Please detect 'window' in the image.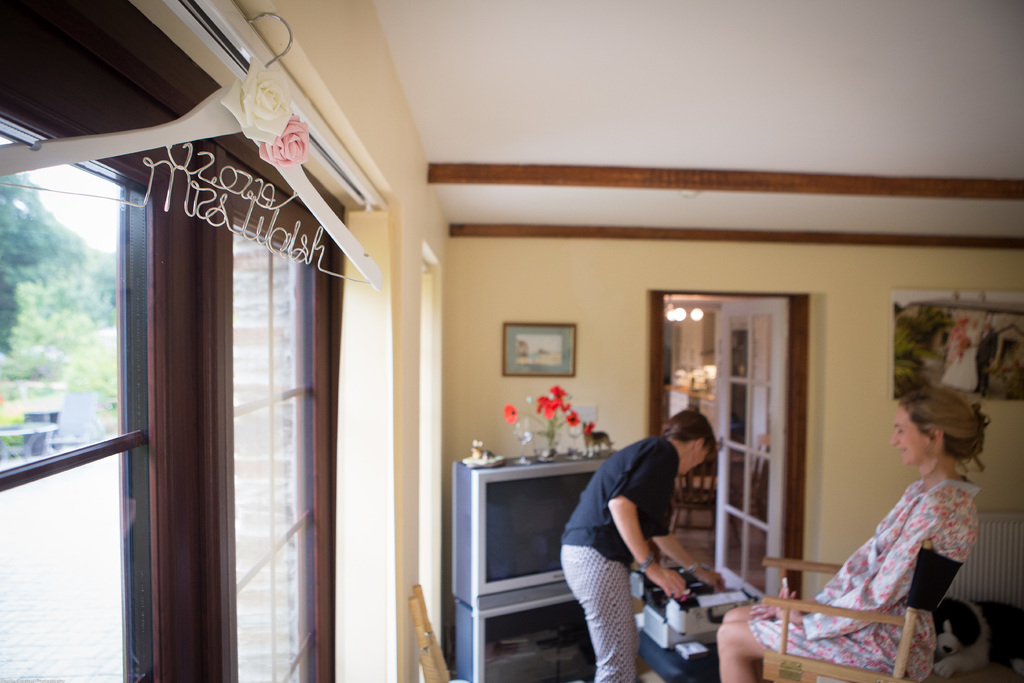
rect(415, 233, 450, 673).
